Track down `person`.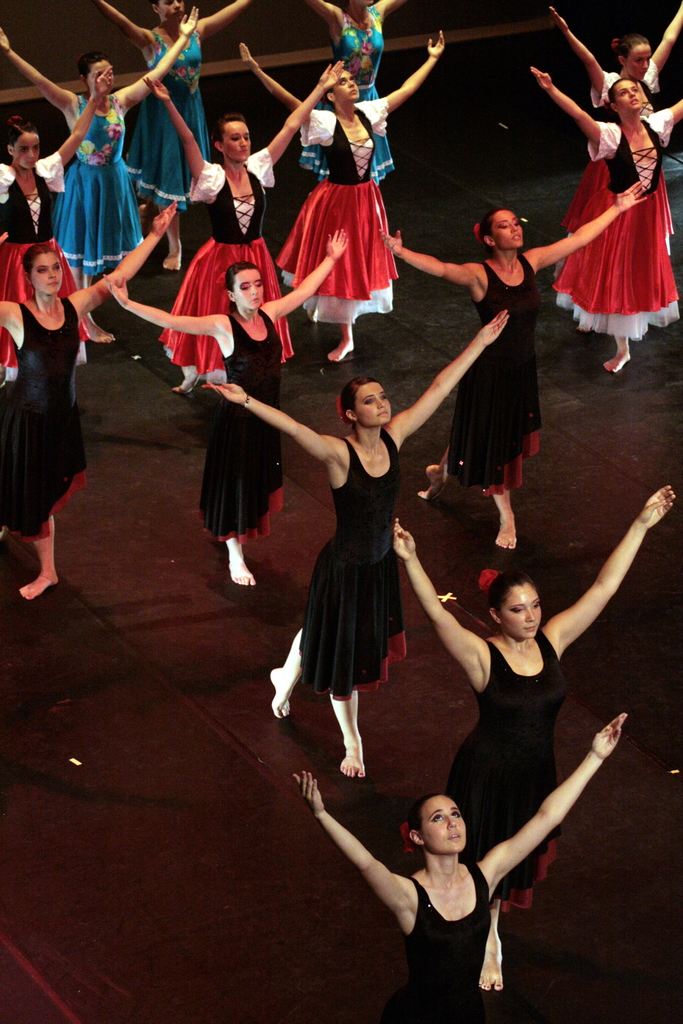
Tracked to <region>289, 713, 623, 1023</region>.
